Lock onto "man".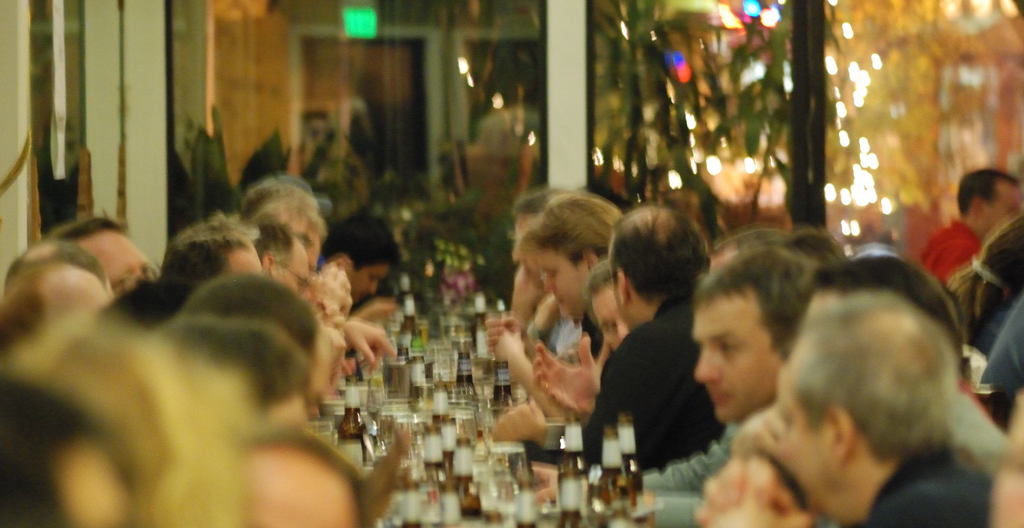
Locked: locate(318, 214, 402, 303).
